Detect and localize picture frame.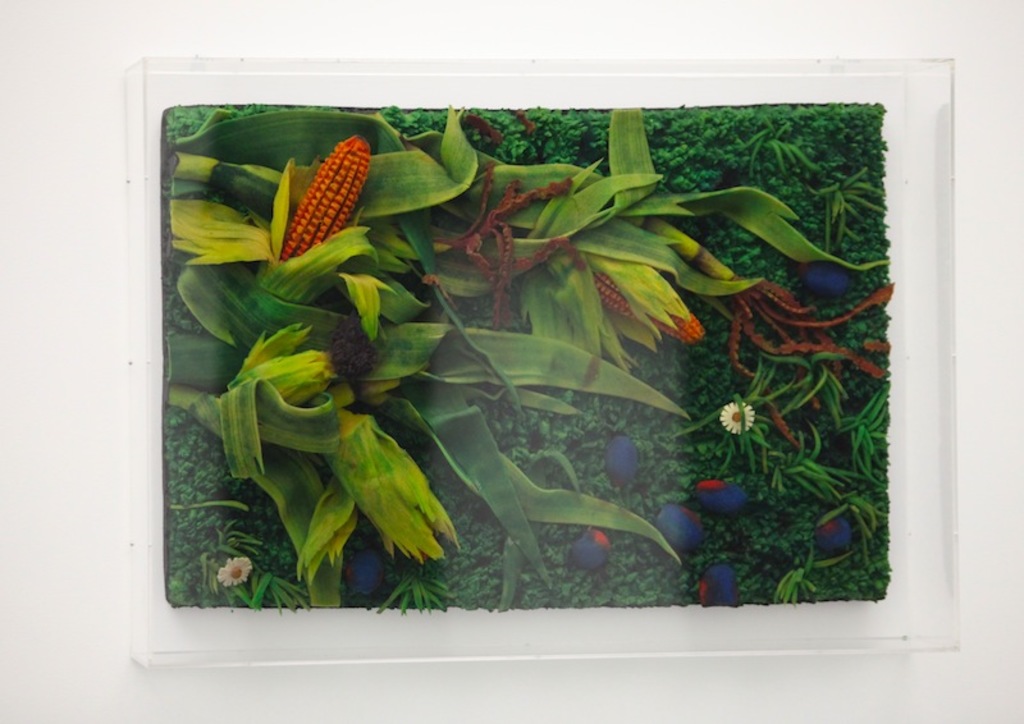
Localized at <region>120, 58, 961, 665</region>.
